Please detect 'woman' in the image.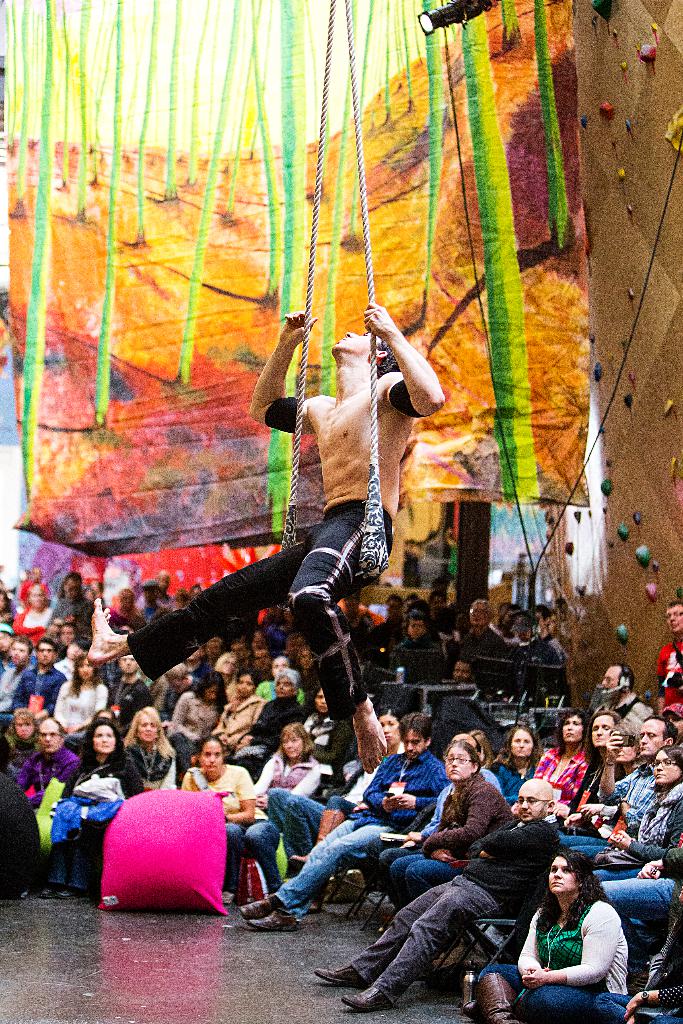
bbox=(386, 737, 518, 908).
